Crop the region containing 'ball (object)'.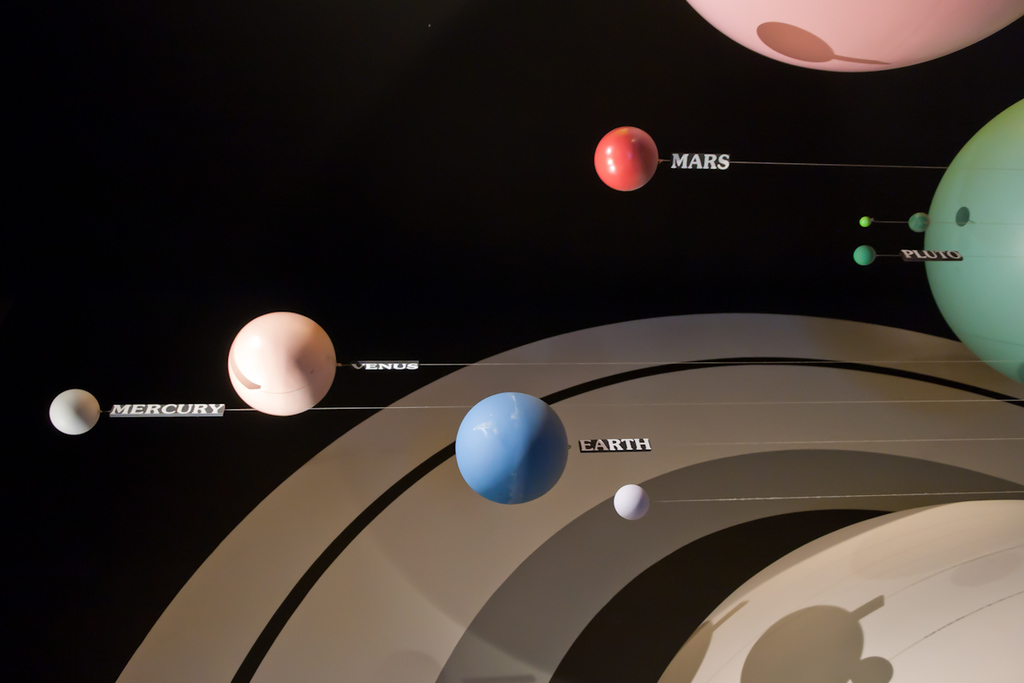
Crop region: bbox(692, 0, 1023, 79).
